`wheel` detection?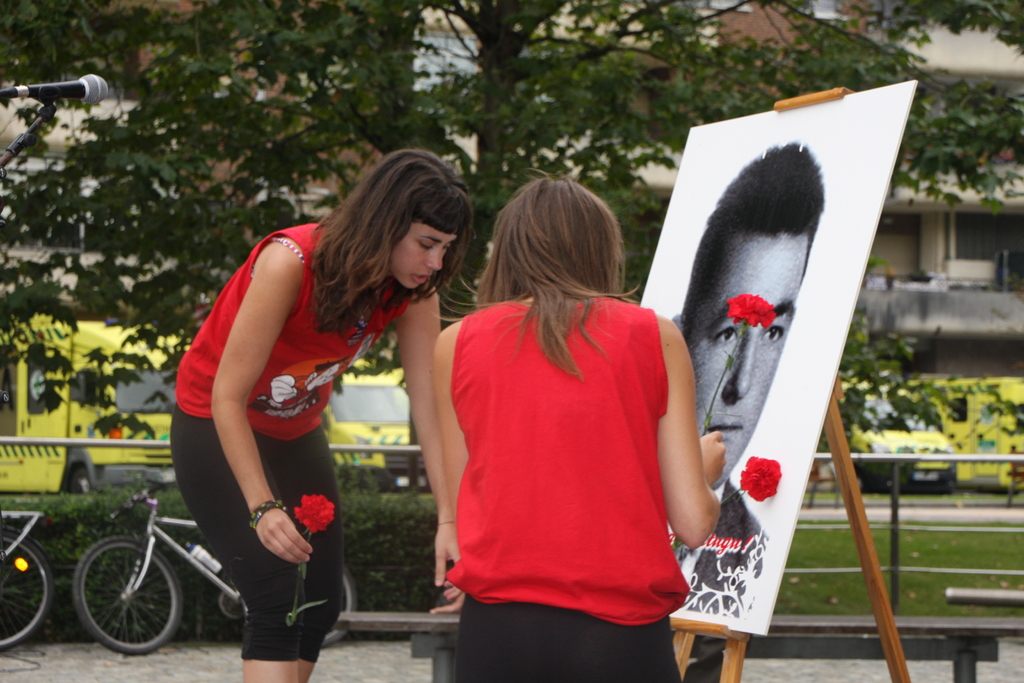
[324,564,354,650]
